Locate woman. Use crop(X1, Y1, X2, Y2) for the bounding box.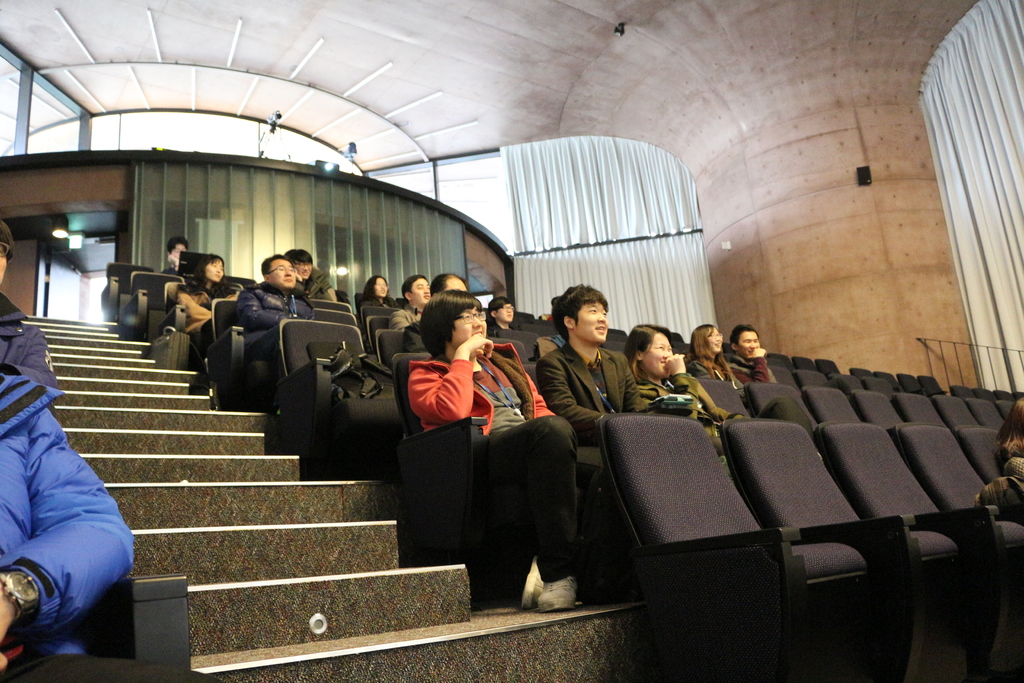
crop(993, 396, 1023, 481).
